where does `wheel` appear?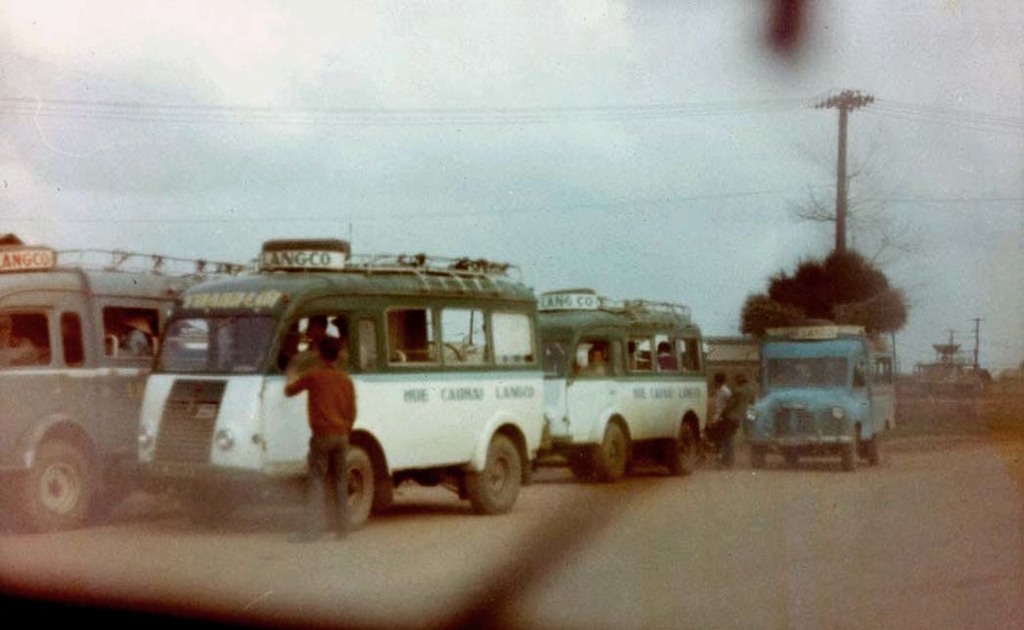
Appears at locate(752, 442, 769, 472).
